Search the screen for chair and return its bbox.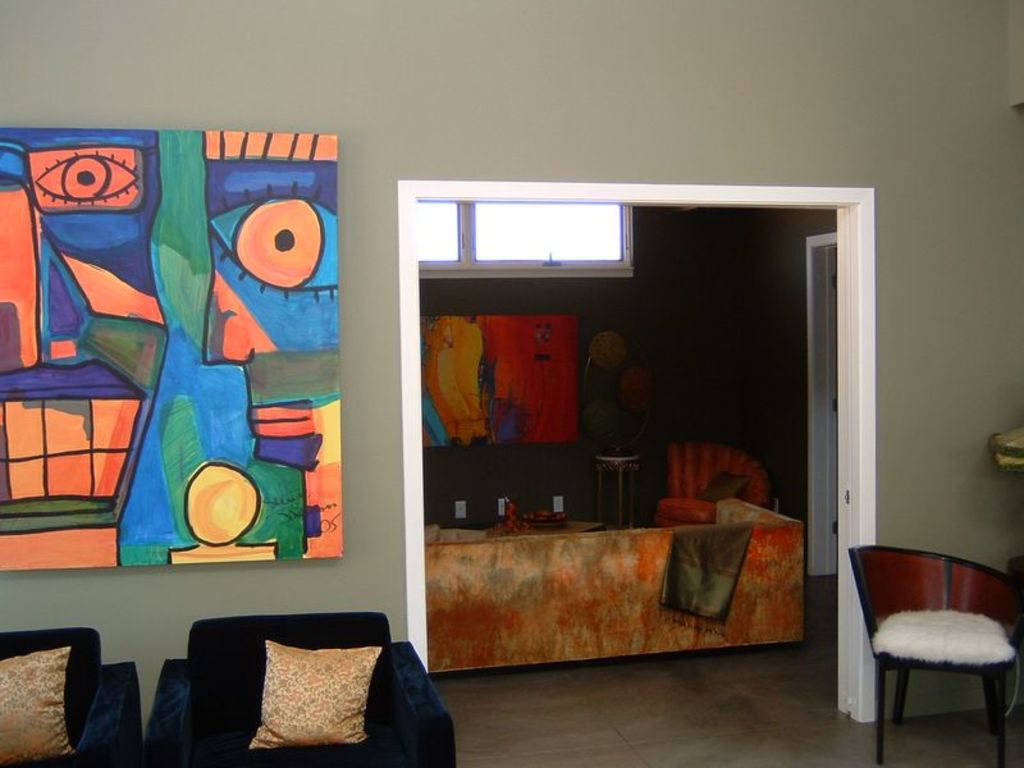
Found: (145, 614, 460, 767).
